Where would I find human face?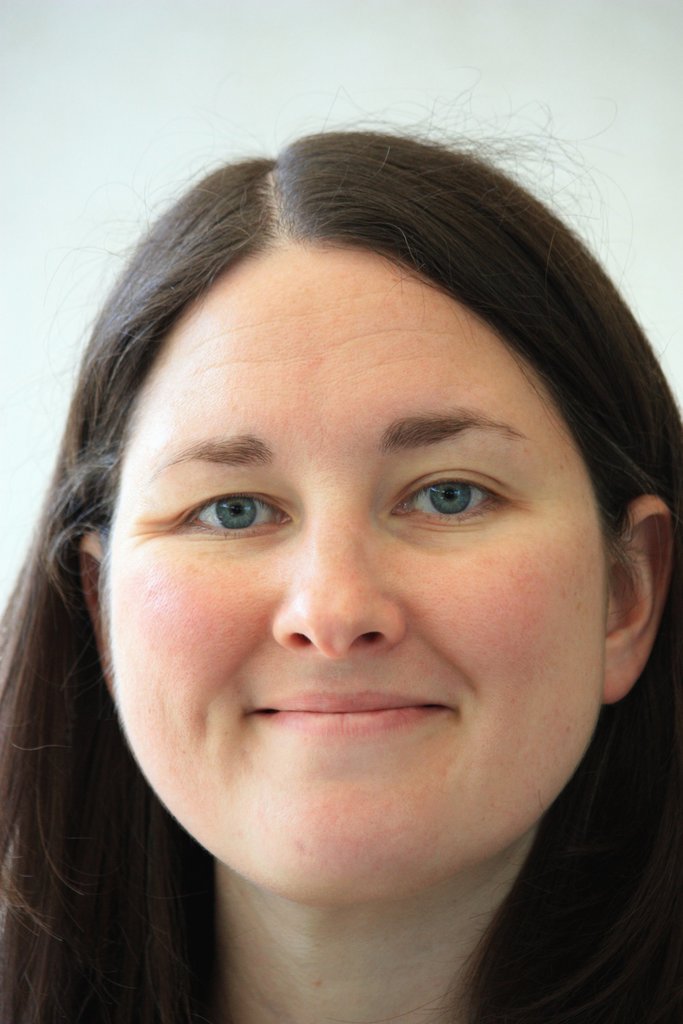
At <region>106, 248, 603, 908</region>.
